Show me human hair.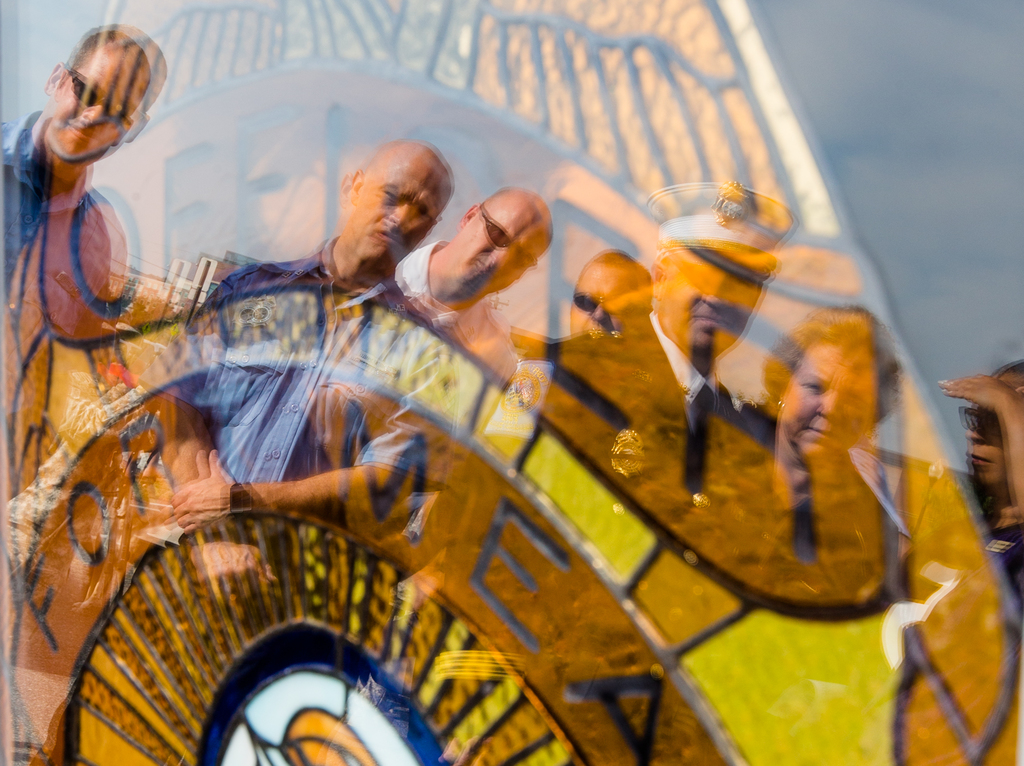
human hair is here: region(758, 304, 905, 429).
